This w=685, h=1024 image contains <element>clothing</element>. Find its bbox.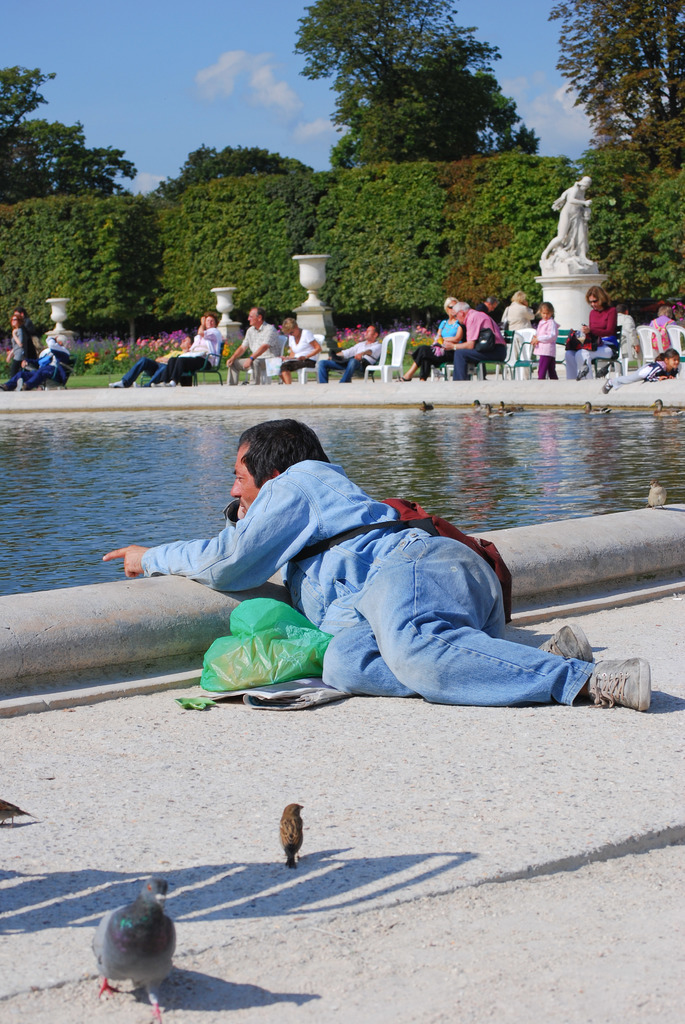
x1=123 y1=318 x2=231 y2=385.
